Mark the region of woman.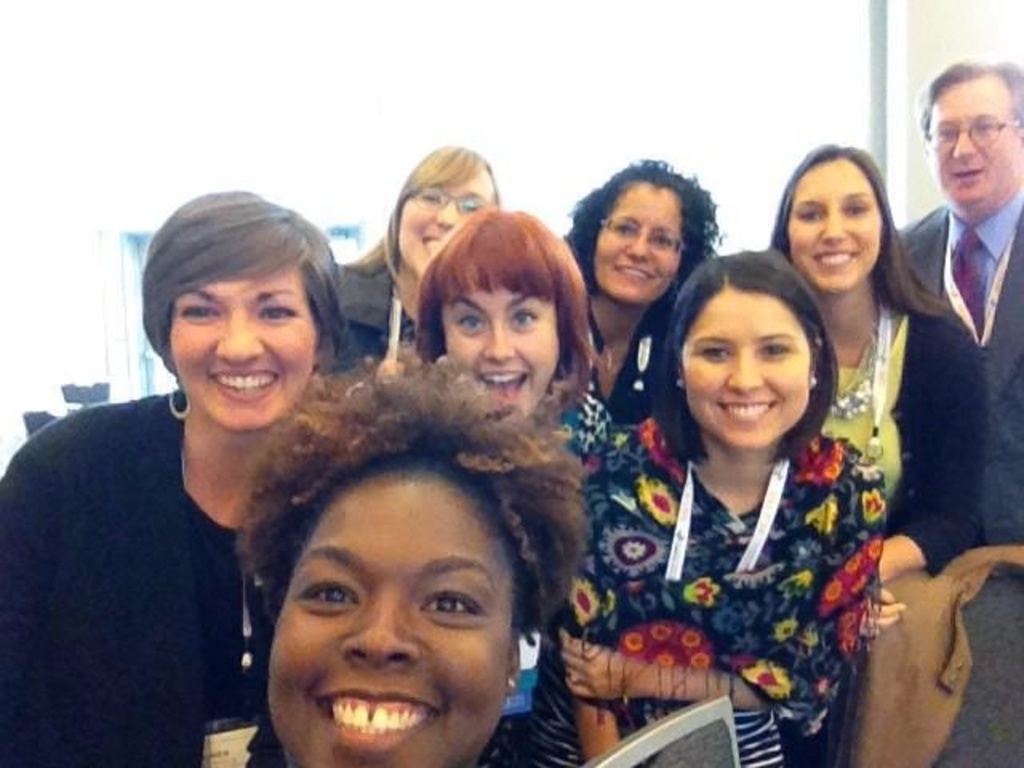
Region: 768 146 986 766.
